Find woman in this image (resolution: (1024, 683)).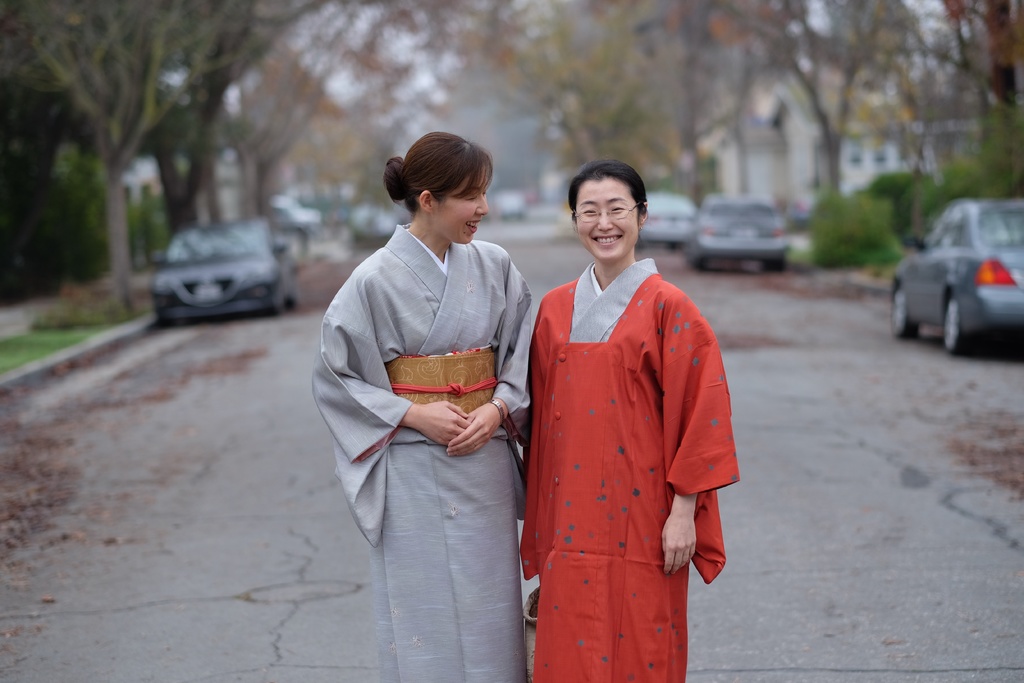
{"x1": 515, "y1": 162, "x2": 745, "y2": 682}.
